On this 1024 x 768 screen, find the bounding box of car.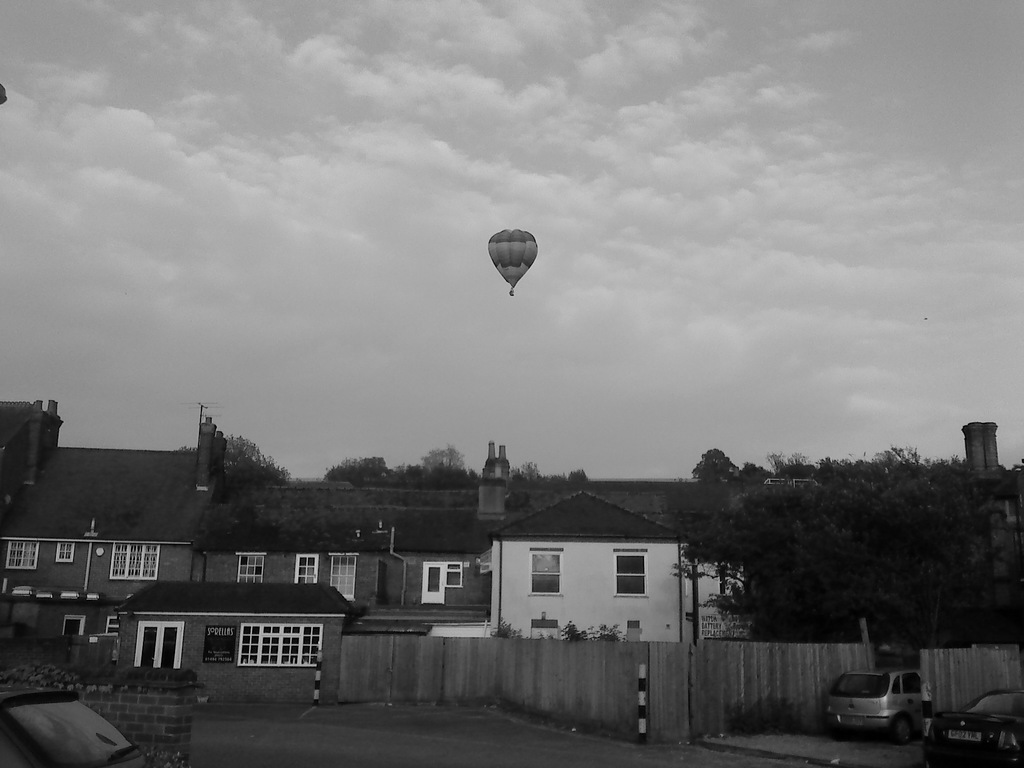
Bounding box: l=814, t=664, r=913, b=751.
